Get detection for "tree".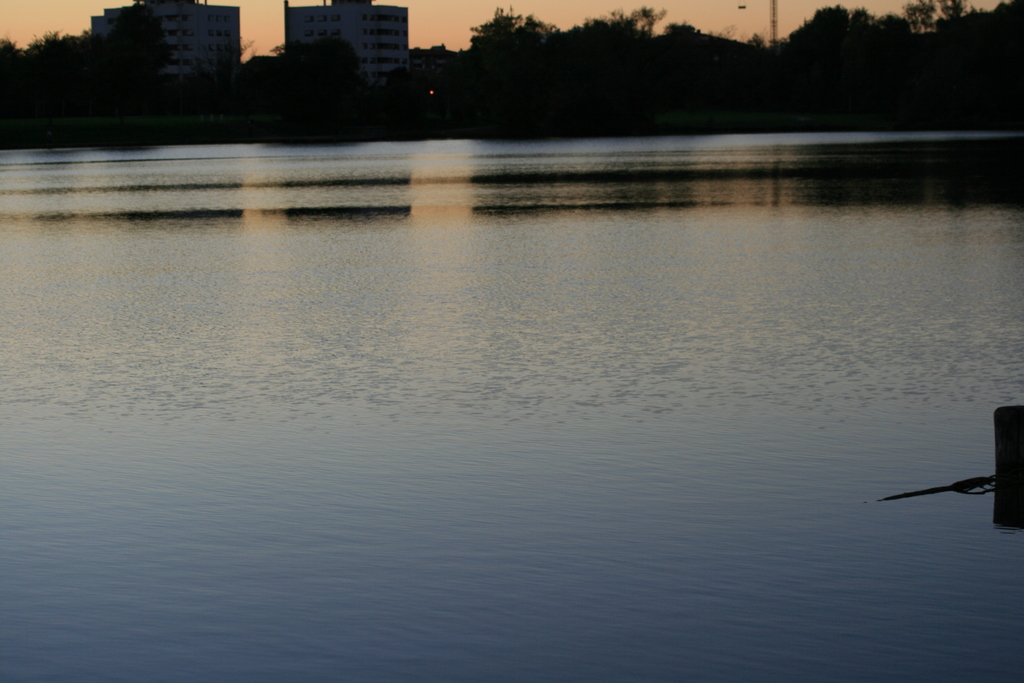
Detection: 474, 4, 556, 48.
